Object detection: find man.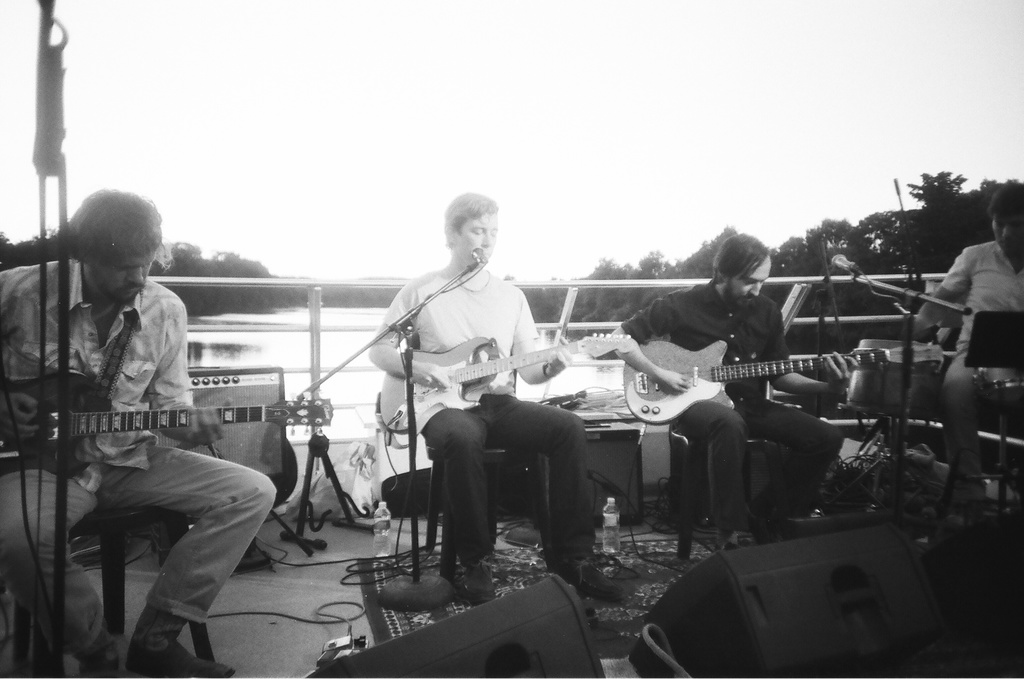
box(606, 229, 858, 552).
